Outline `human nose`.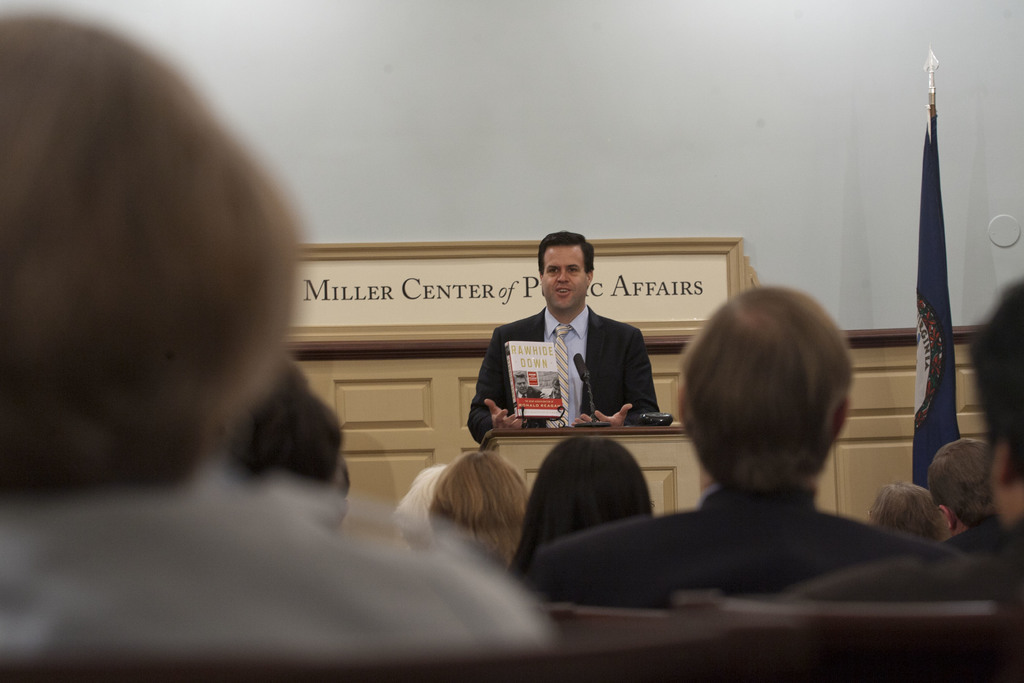
Outline: (555,267,571,283).
